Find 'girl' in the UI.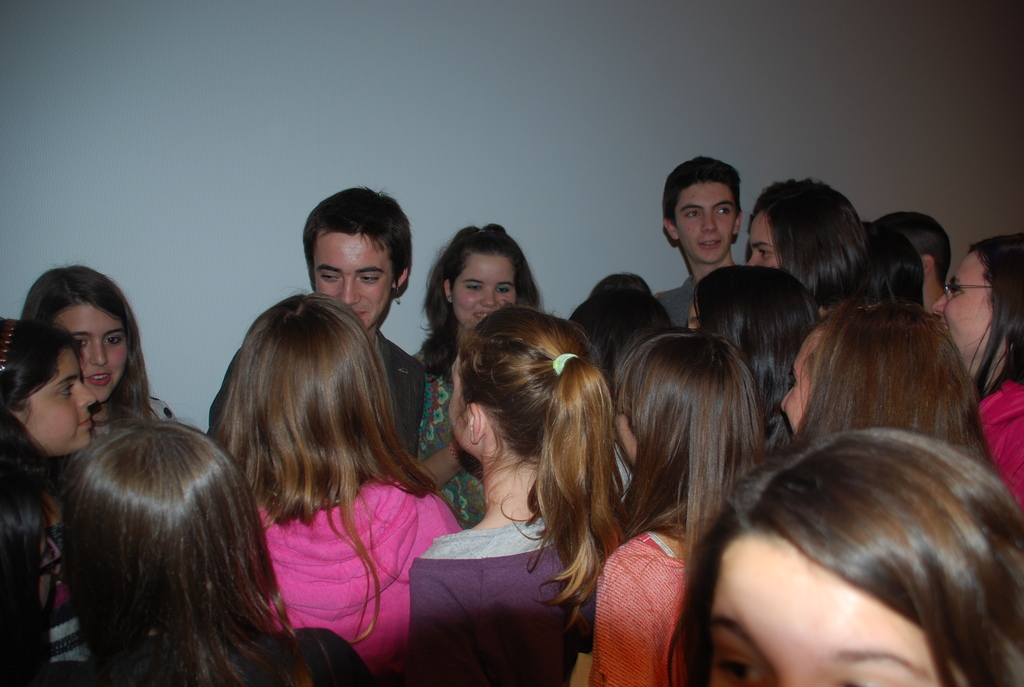
UI element at left=404, top=300, right=626, bottom=686.
